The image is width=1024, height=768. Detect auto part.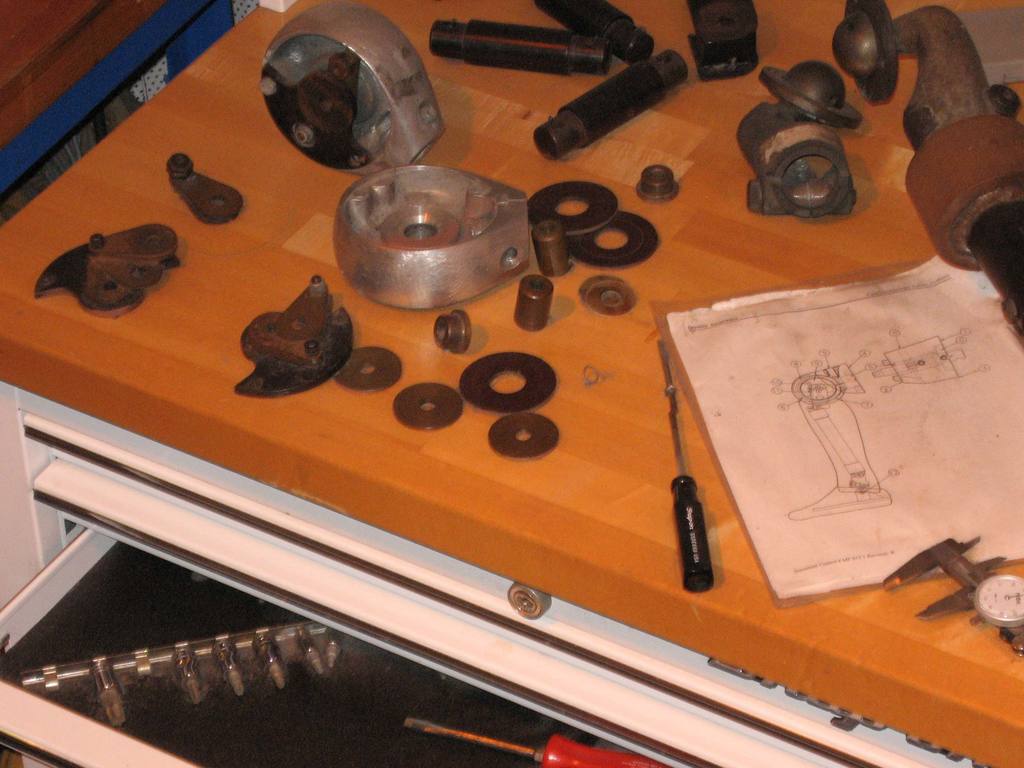
Detection: x1=425 y1=302 x2=477 y2=352.
